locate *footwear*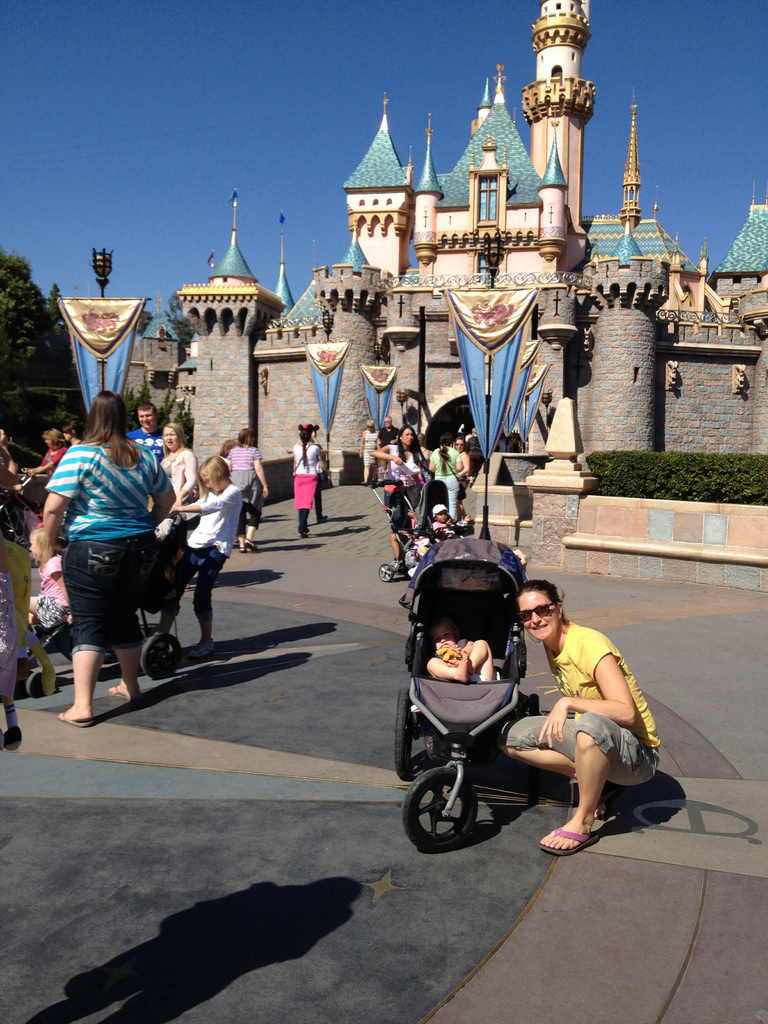
bbox(316, 512, 330, 526)
